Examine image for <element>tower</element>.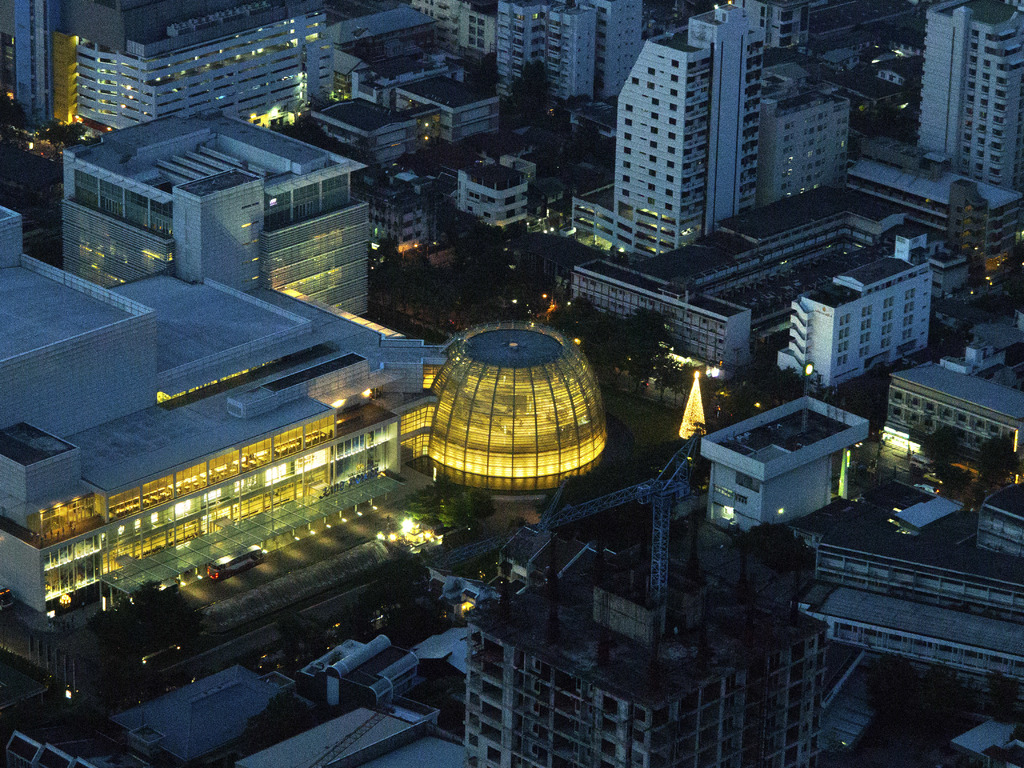
Examination result: {"x1": 613, "y1": 31, "x2": 708, "y2": 257}.
